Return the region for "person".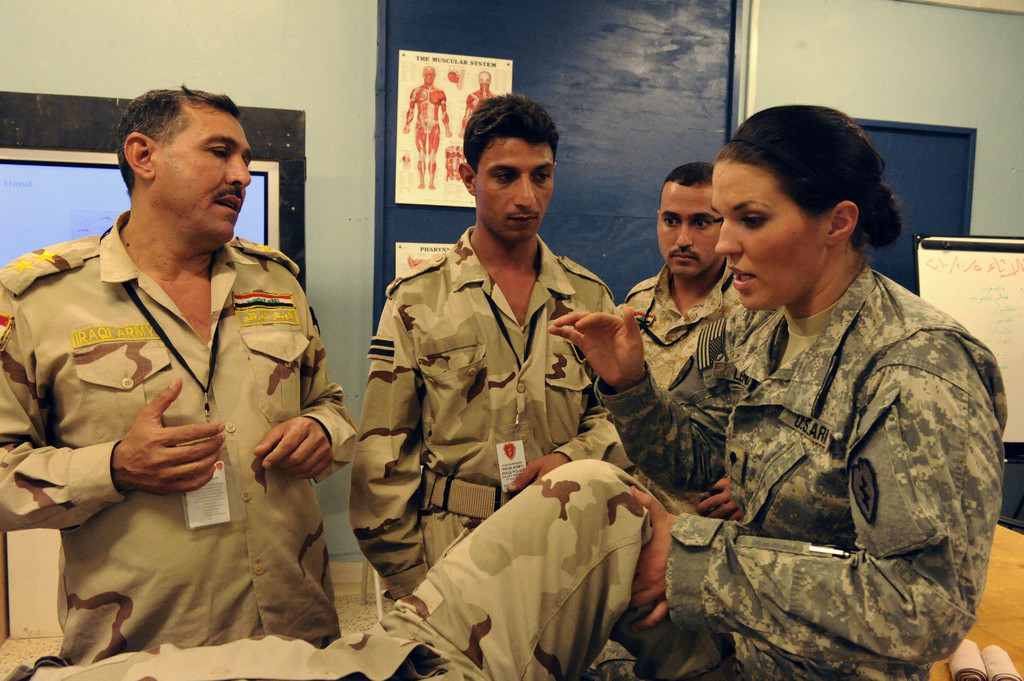
<box>547,102,1002,680</box>.
